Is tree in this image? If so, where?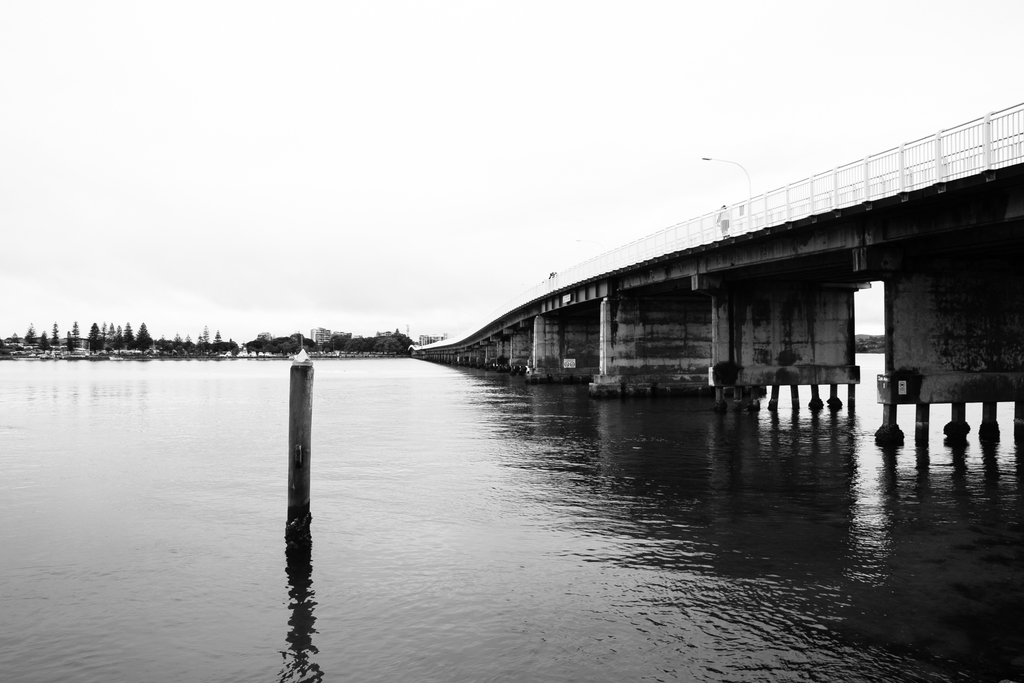
Yes, at 180 331 191 347.
